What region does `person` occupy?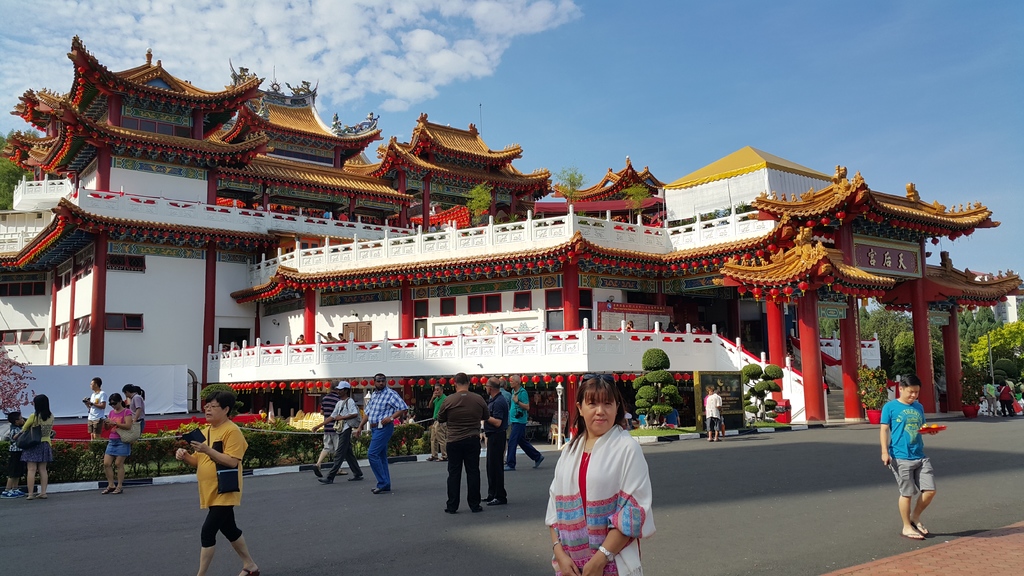
<region>295, 330, 307, 344</region>.
